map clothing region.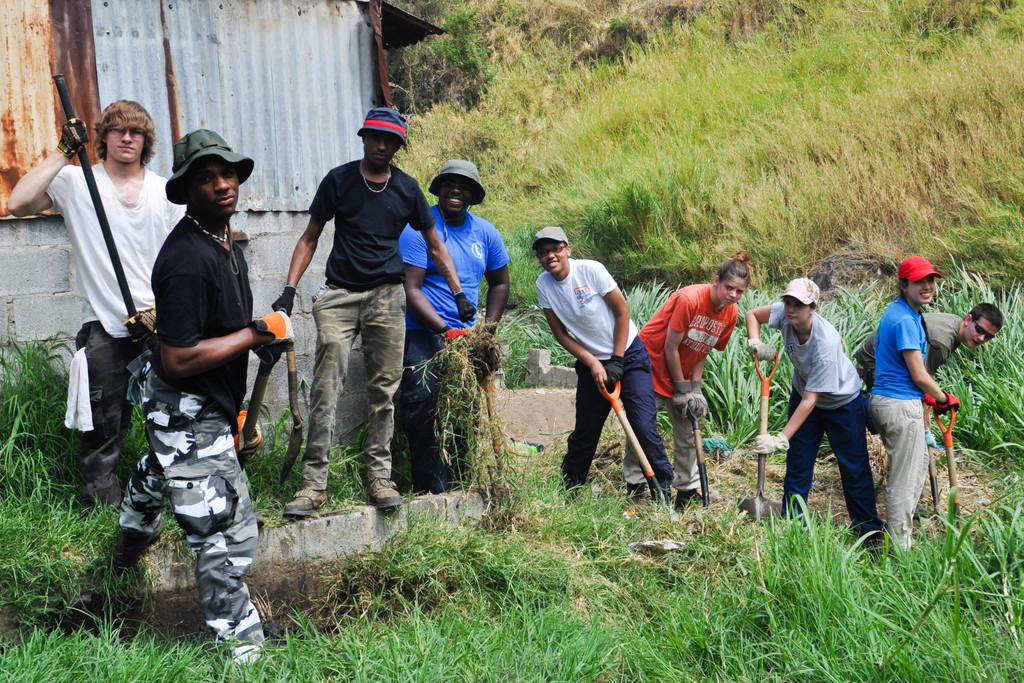
Mapped to [x1=865, y1=298, x2=928, y2=549].
